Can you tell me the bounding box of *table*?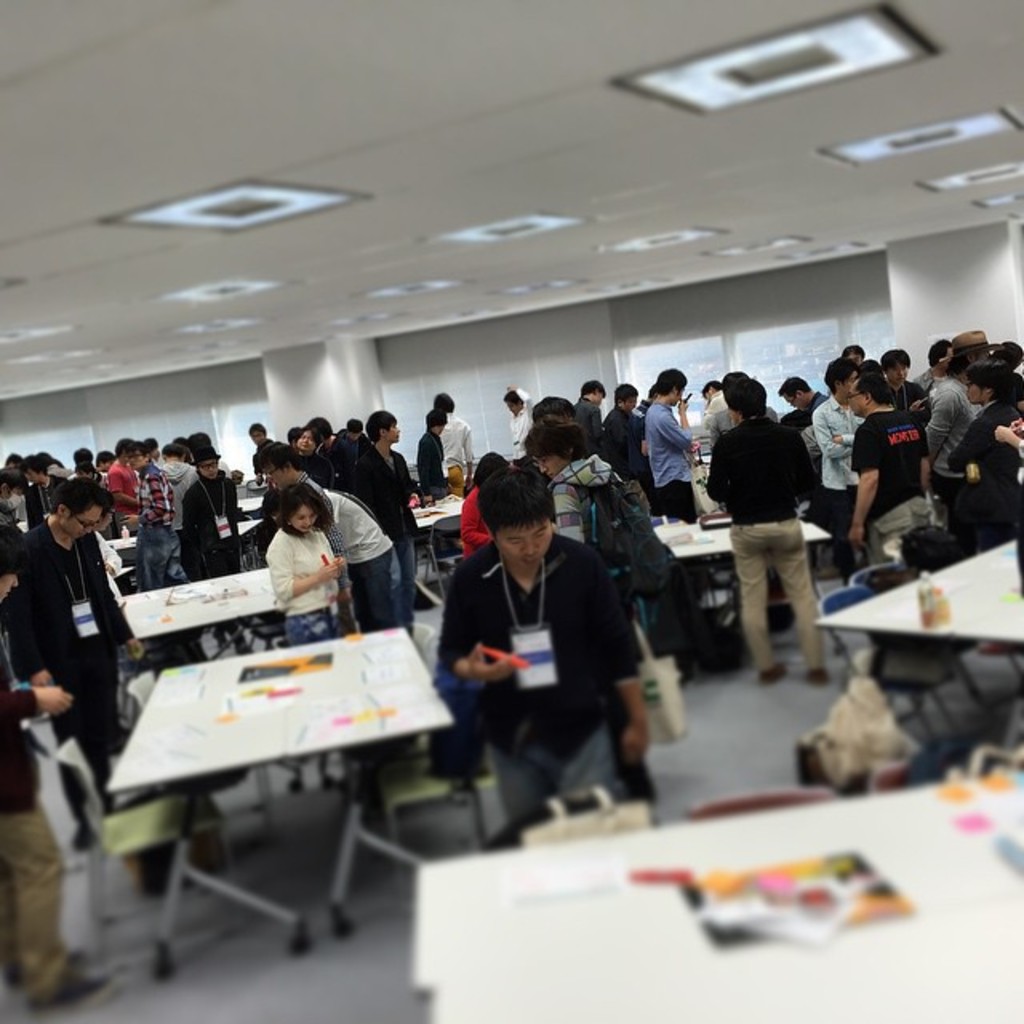
[x1=101, y1=550, x2=323, y2=662].
